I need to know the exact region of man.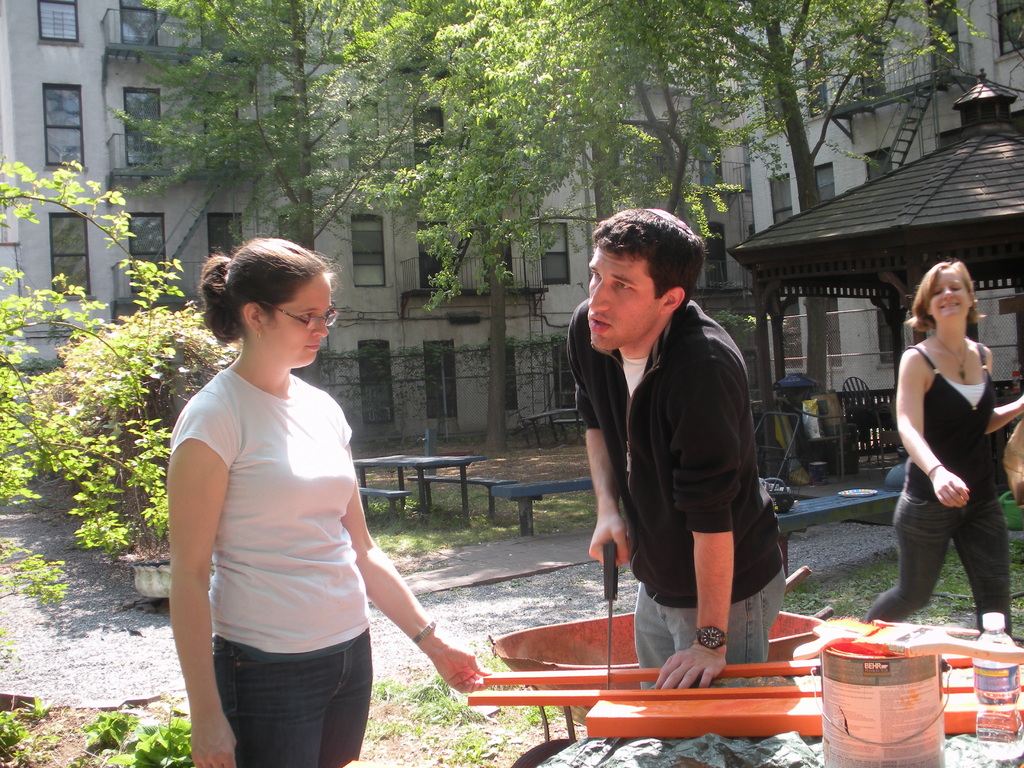
Region: {"x1": 565, "y1": 236, "x2": 804, "y2": 701}.
